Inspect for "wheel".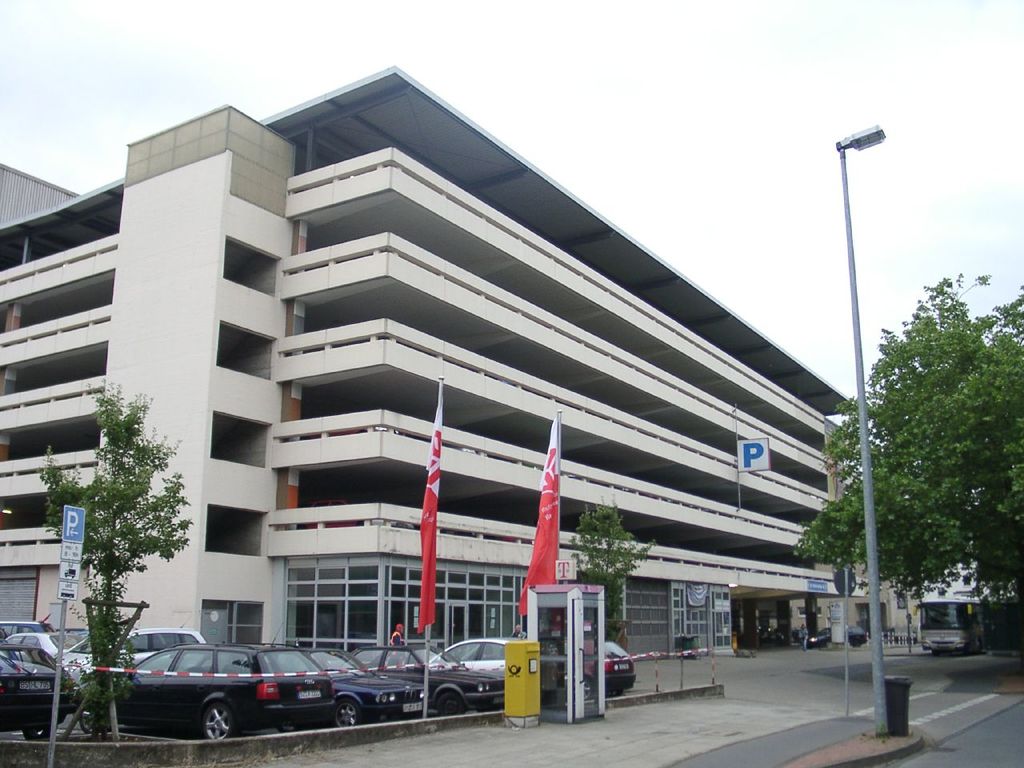
Inspection: crop(583, 678, 594, 699).
